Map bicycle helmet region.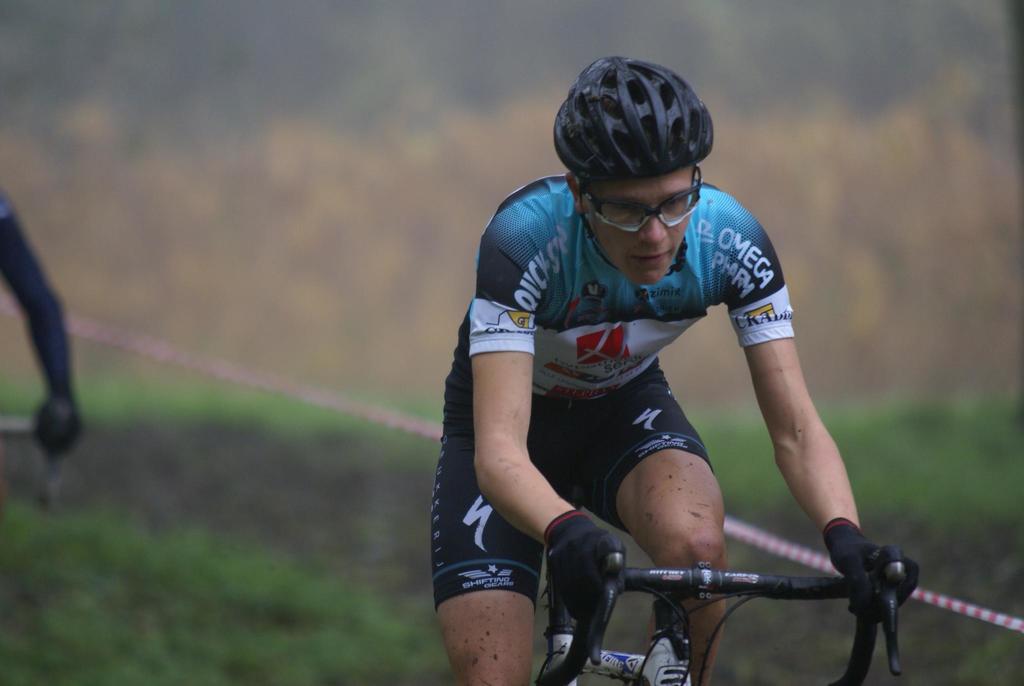
Mapped to box=[550, 54, 708, 180].
